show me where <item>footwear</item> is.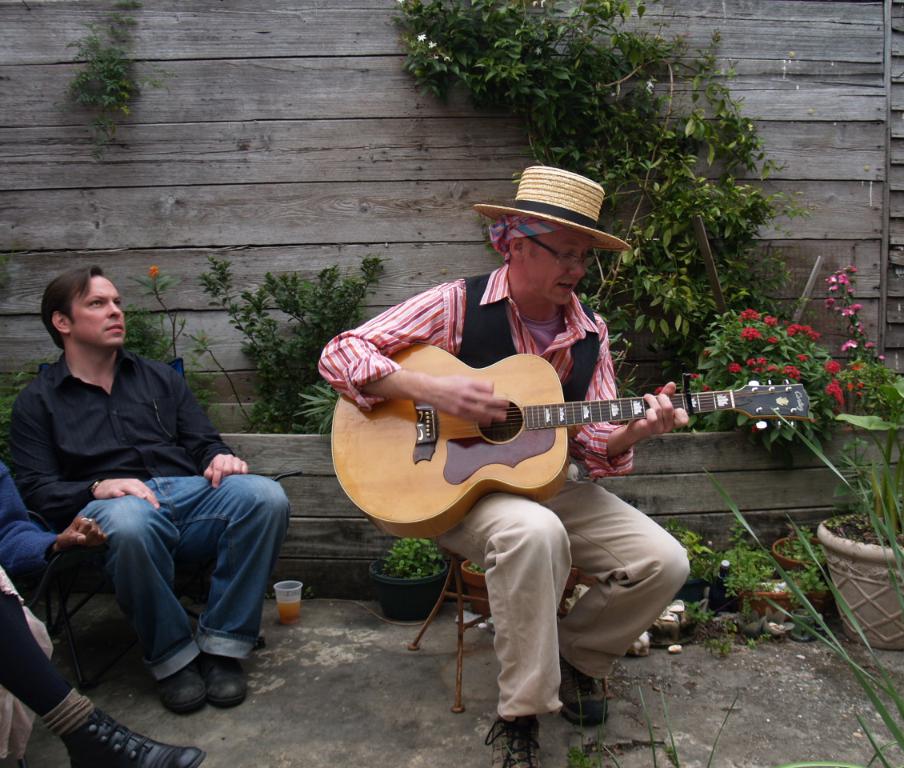
<item>footwear</item> is at left=482, top=720, right=538, bottom=767.
